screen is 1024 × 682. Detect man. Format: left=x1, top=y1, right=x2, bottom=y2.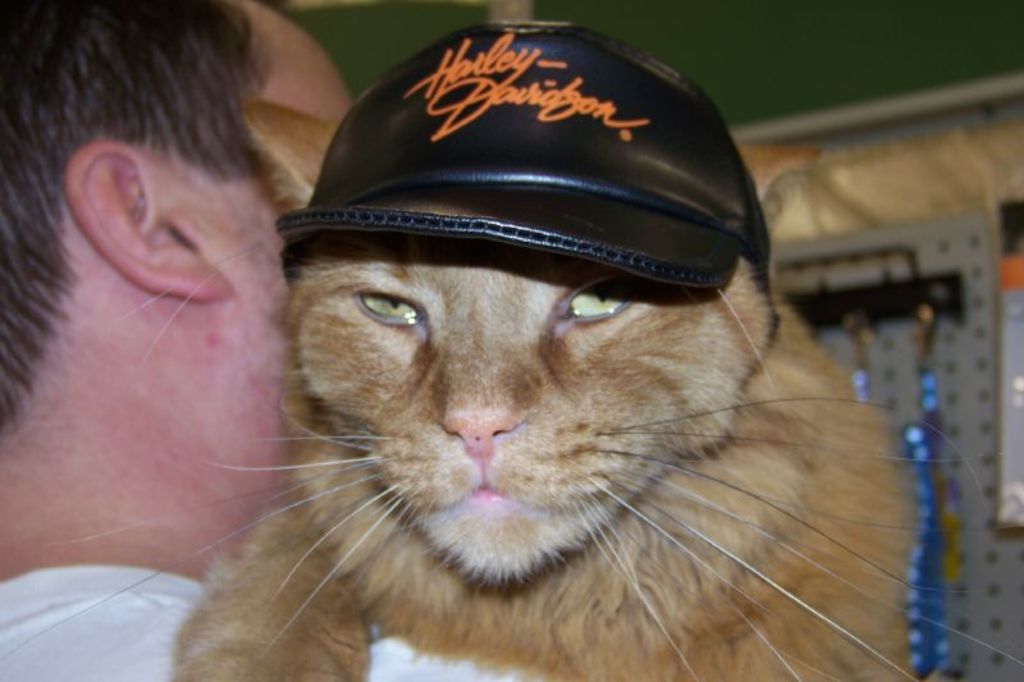
left=0, top=0, right=554, bottom=681.
